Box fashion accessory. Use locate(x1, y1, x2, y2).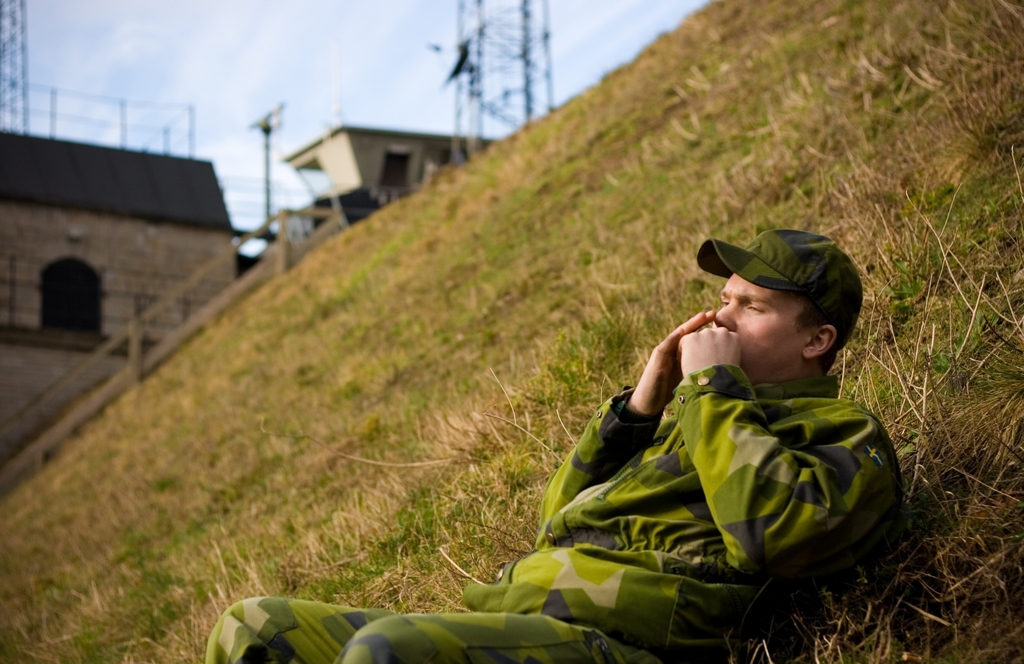
locate(693, 223, 867, 346).
